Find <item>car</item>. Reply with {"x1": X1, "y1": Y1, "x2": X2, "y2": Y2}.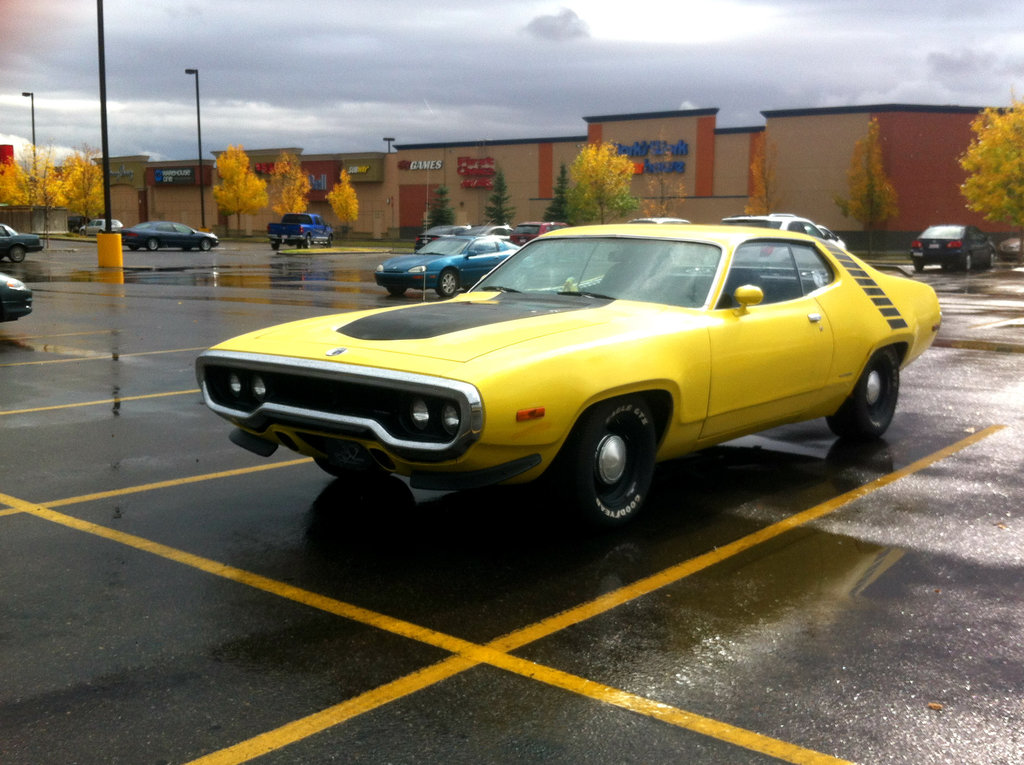
{"x1": 369, "y1": 229, "x2": 520, "y2": 294}.
